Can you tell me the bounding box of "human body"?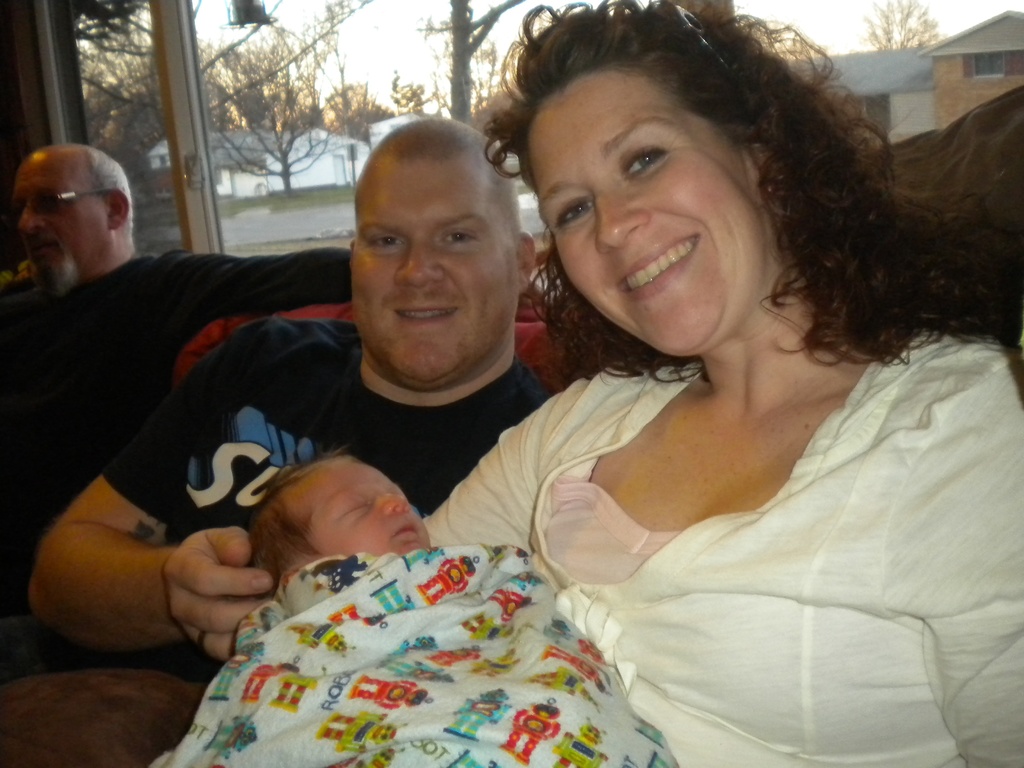
[left=0, top=143, right=347, bottom=675].
